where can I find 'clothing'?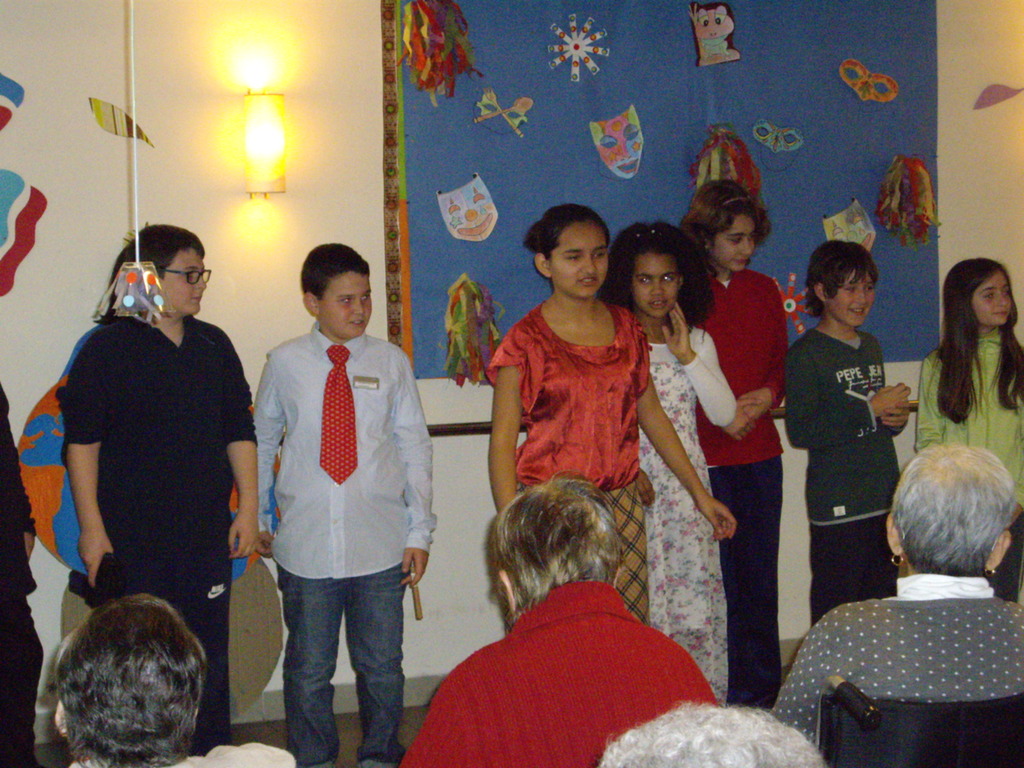
You can find it at 784,325,902,627.
